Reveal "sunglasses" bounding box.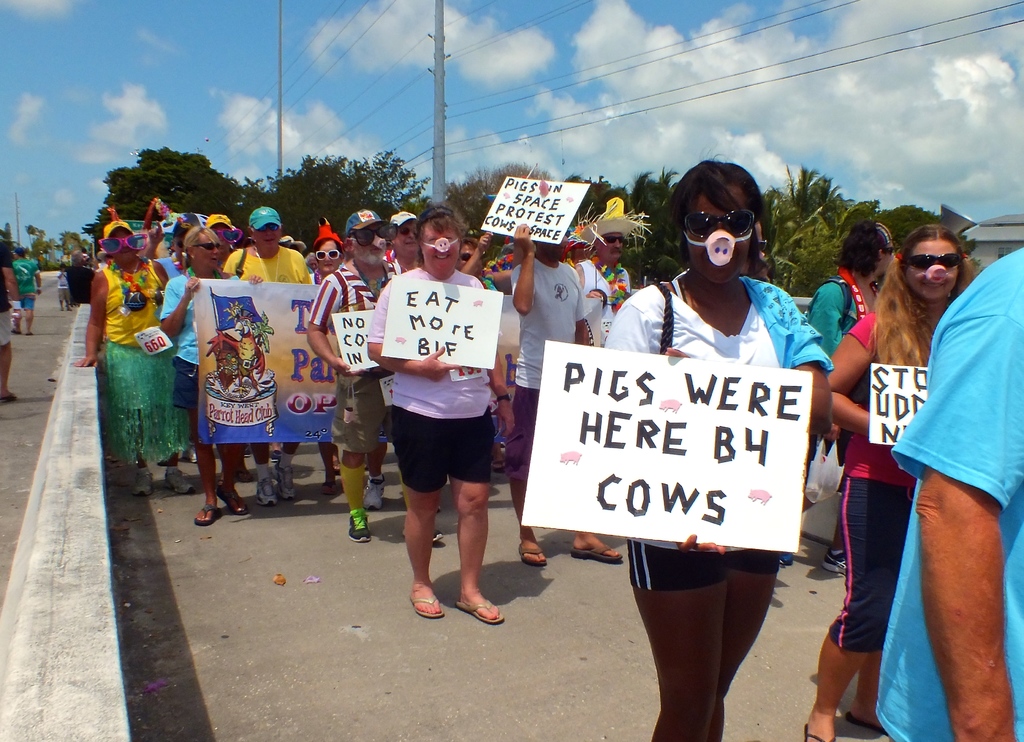
Revealed: 681, 213, 753, 241.
